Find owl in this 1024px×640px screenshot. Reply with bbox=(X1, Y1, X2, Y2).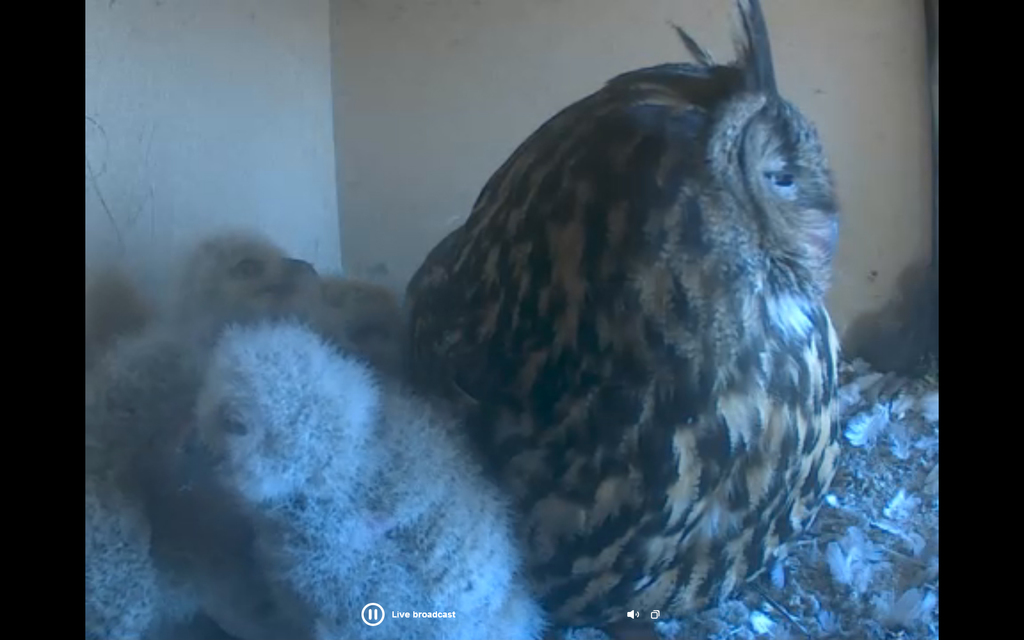
bbox=(398, 0, 844, 637).
